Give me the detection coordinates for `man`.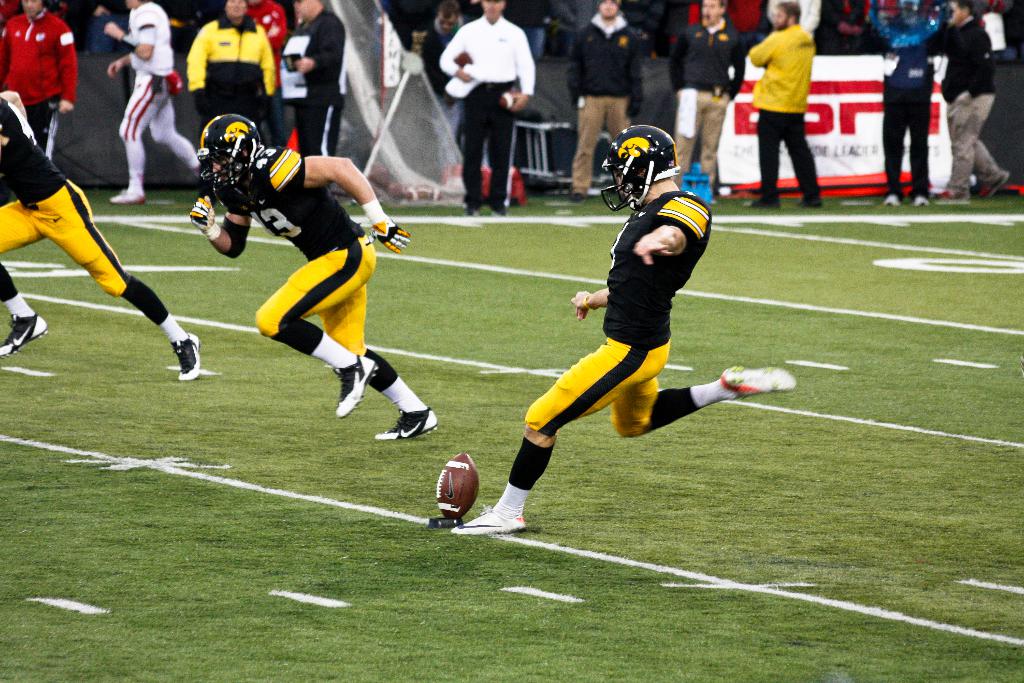
x1=0, y1=92, x2=201, y2=381.
